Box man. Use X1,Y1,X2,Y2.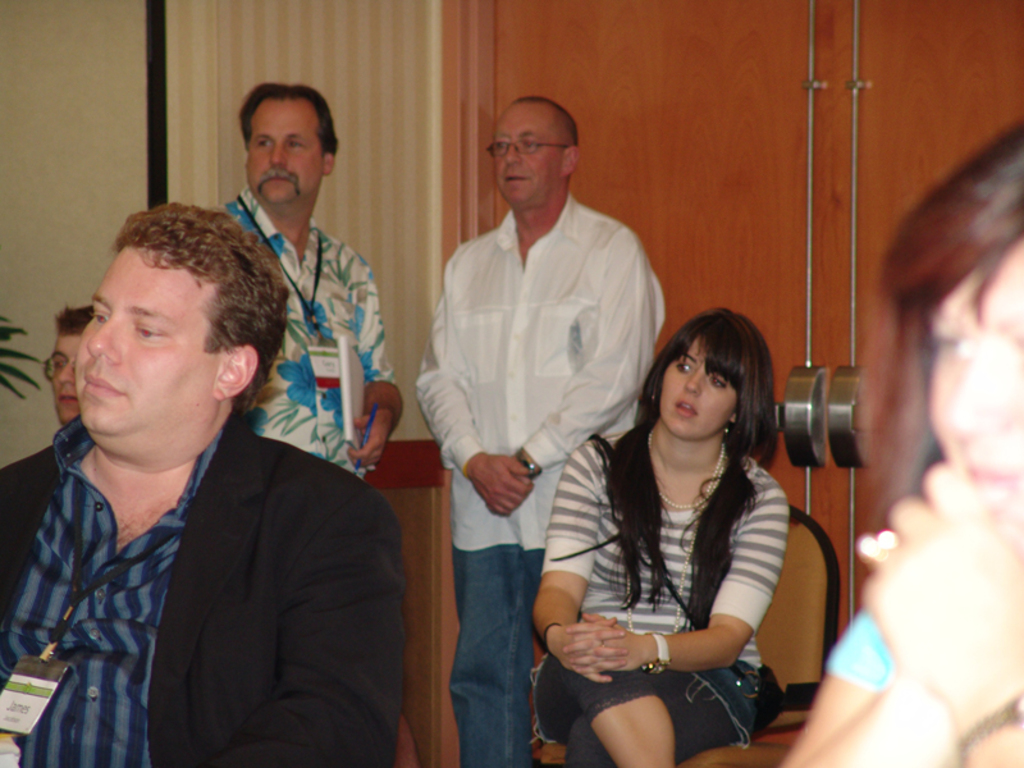
416,100,663,767.
